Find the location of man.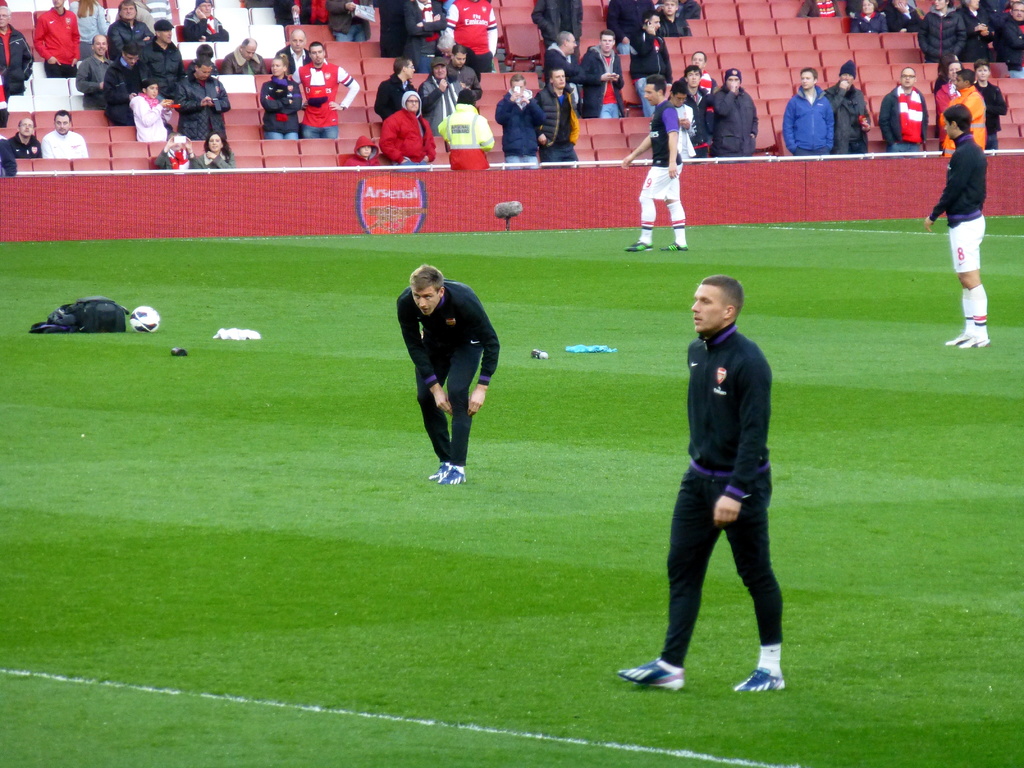
Location: BBox(394, 265, 499, 481).
